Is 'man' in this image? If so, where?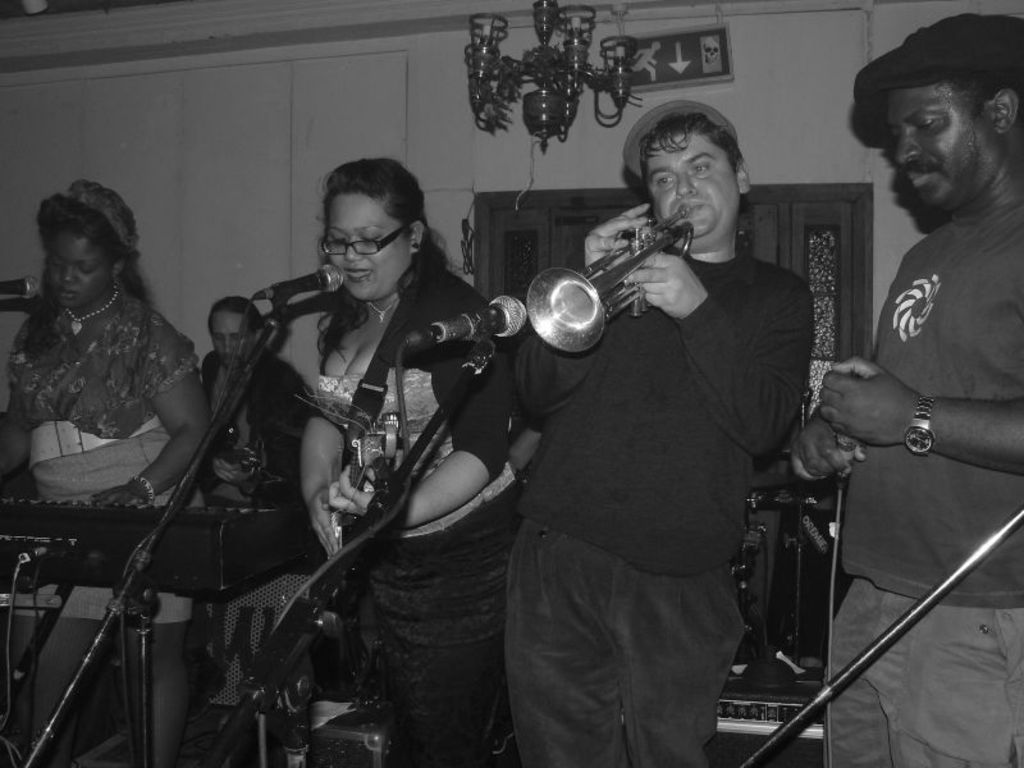
Yes, at [left=803, top=29, right=1023, bottom=699].
